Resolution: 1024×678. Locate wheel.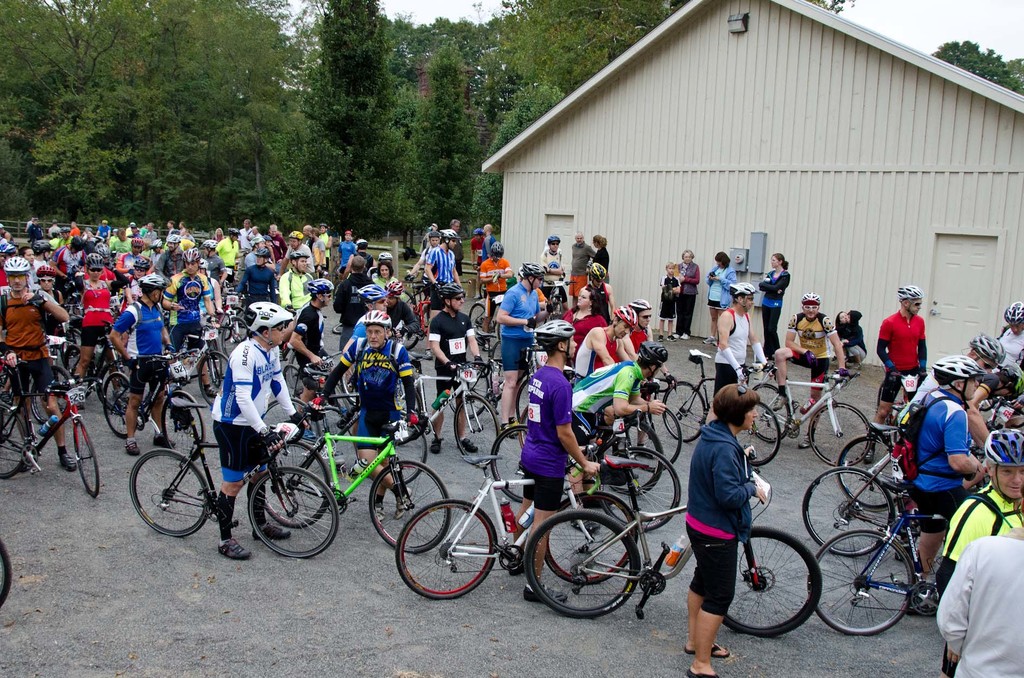
{"x1": 160, "y1": 390, "x2": 204, "y2": 460}.
